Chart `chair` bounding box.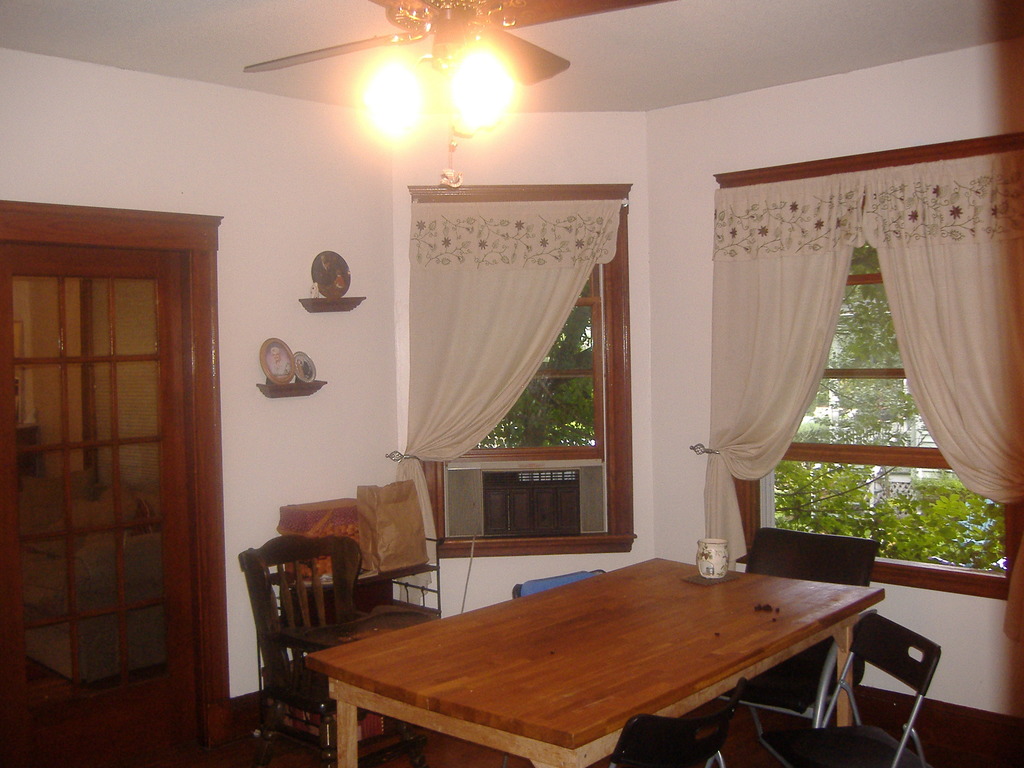
Charted: 724:611:941:767.
